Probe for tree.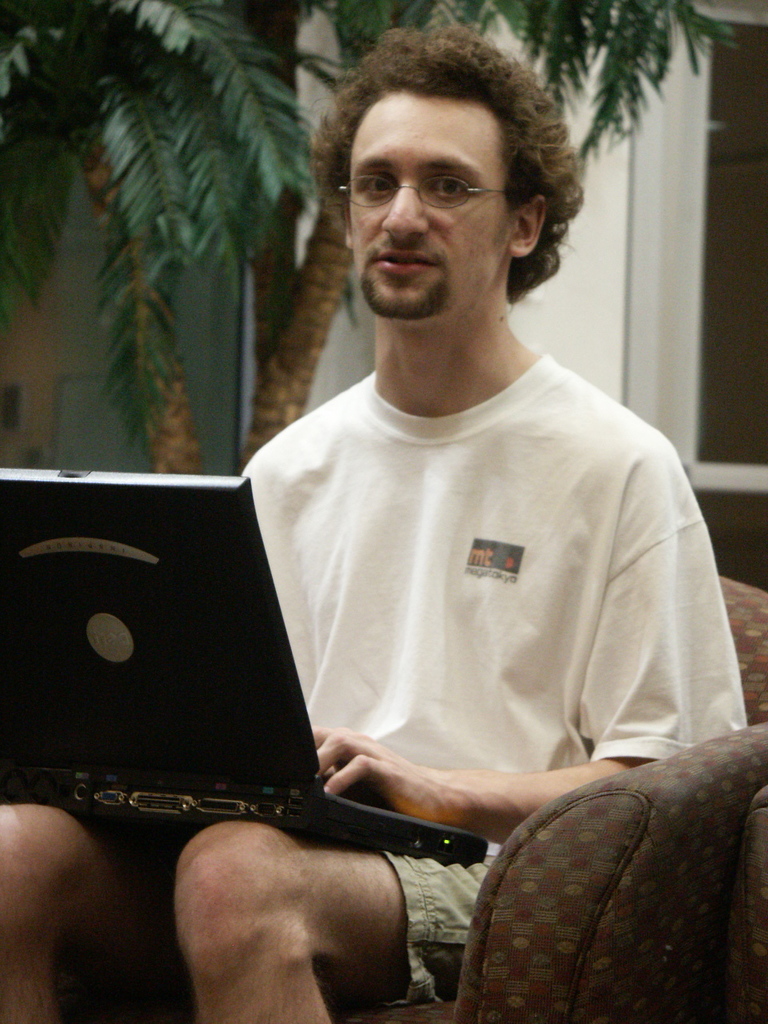
Probe result: 226 5 767 477.
